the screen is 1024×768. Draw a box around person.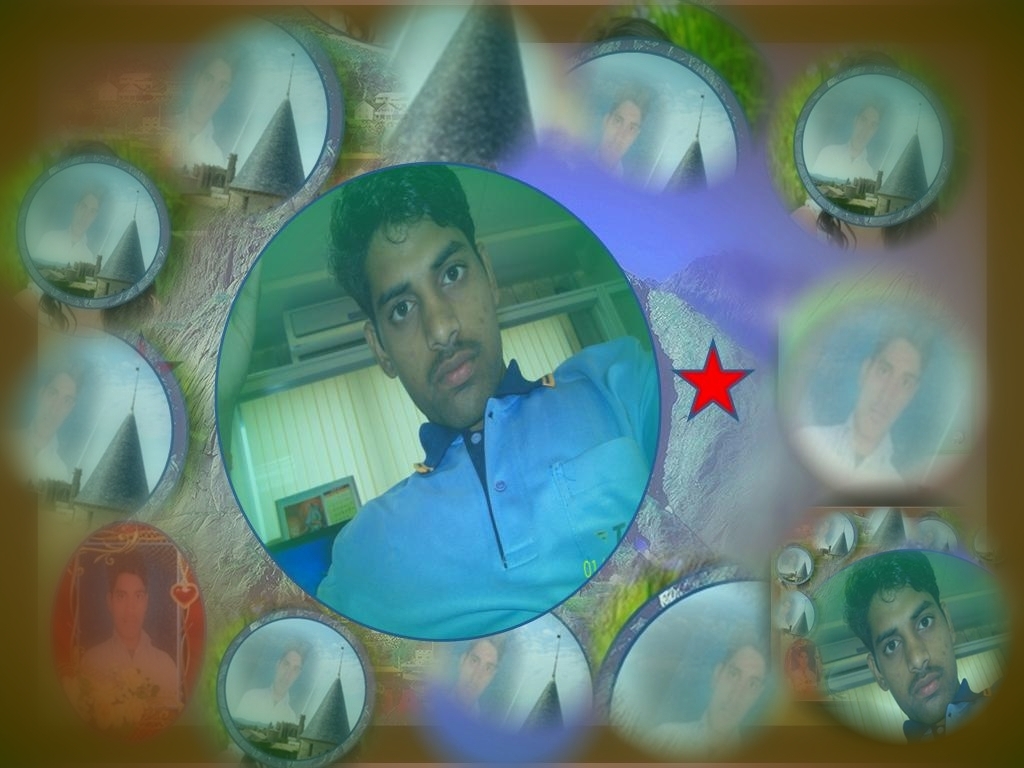
rect(164, 54, 229, 169).
